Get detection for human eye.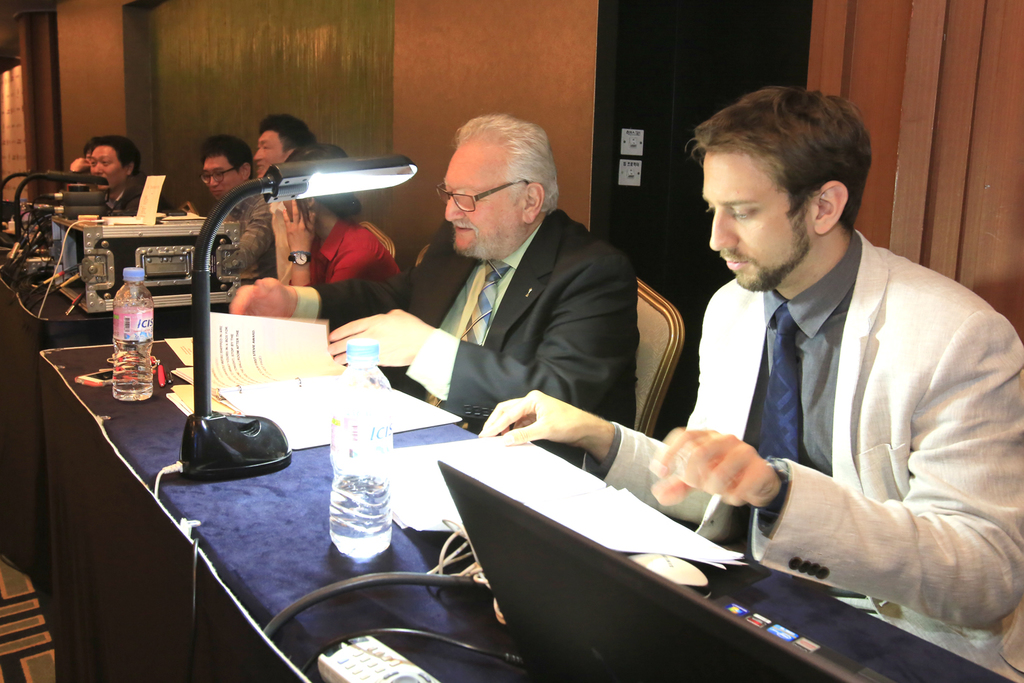
Detection: [468,190,480,203].
